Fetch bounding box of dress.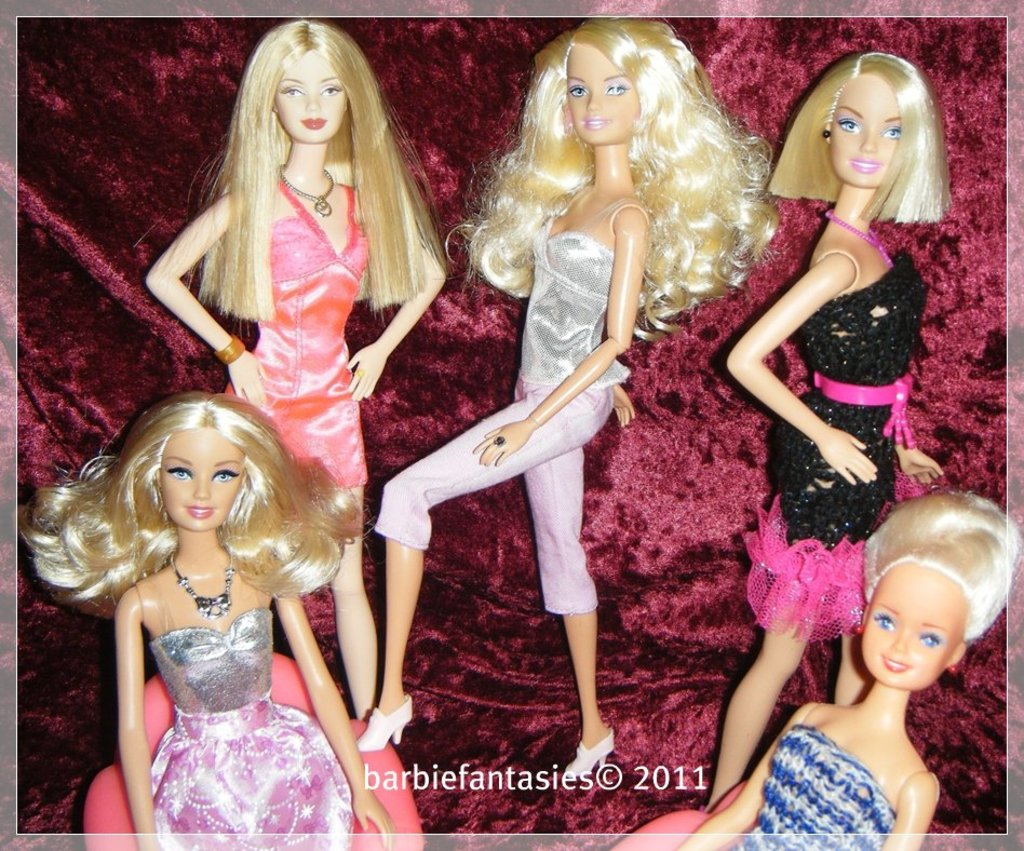
Bbox: BBox(149, 571, 356, 850).
